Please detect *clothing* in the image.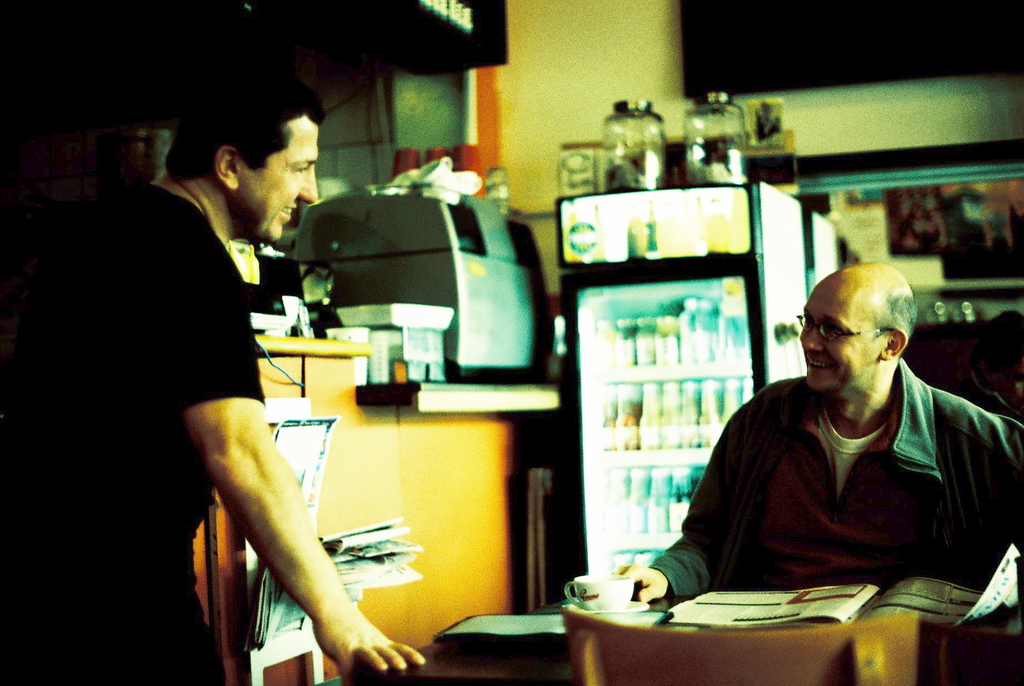
[2,177,262,685].
